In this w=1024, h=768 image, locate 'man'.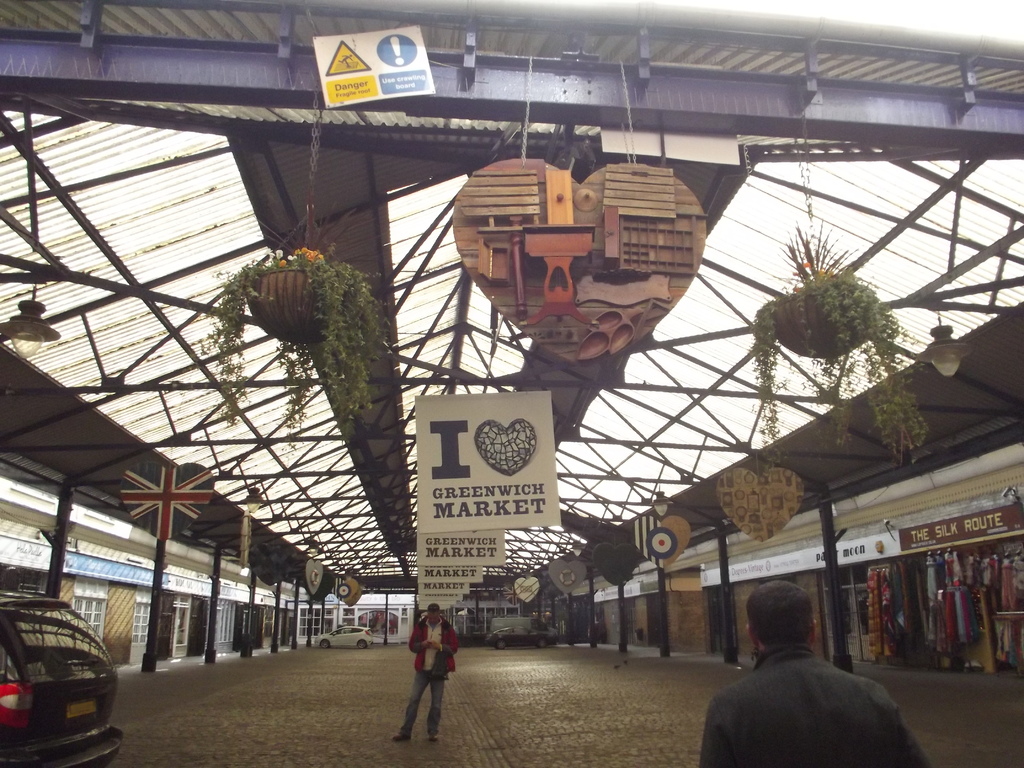
Bounding box: 701, 600, 922, 764.
